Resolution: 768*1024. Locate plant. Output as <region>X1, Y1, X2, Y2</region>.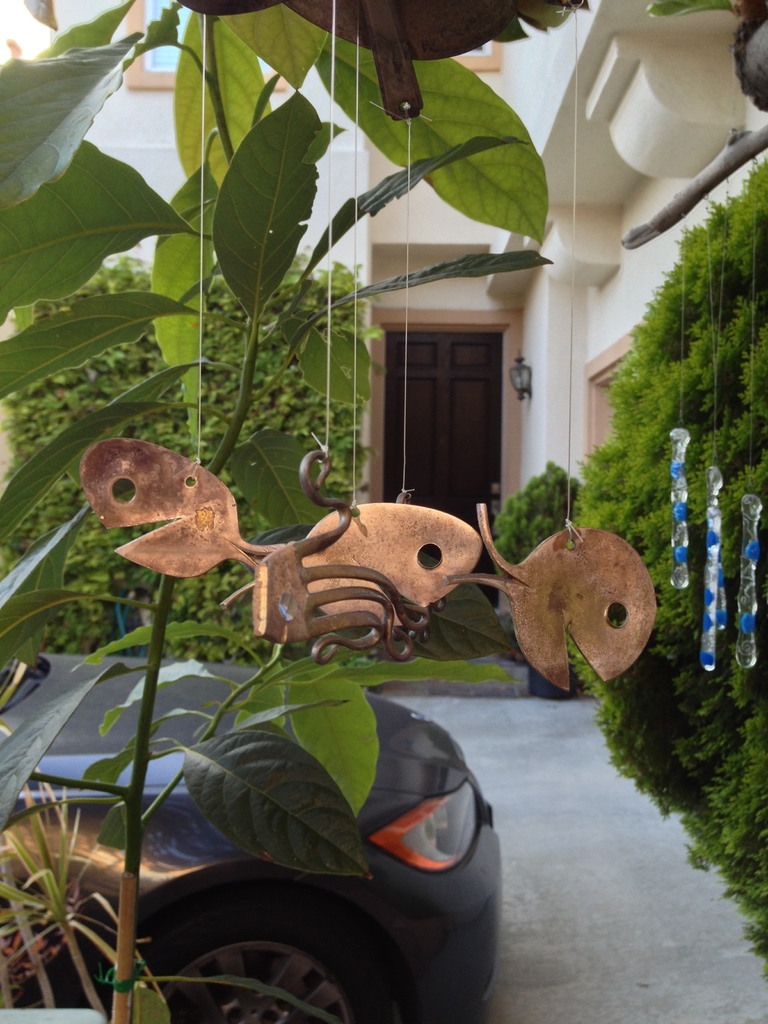
<region>0, 88, 723, 845</region>.
